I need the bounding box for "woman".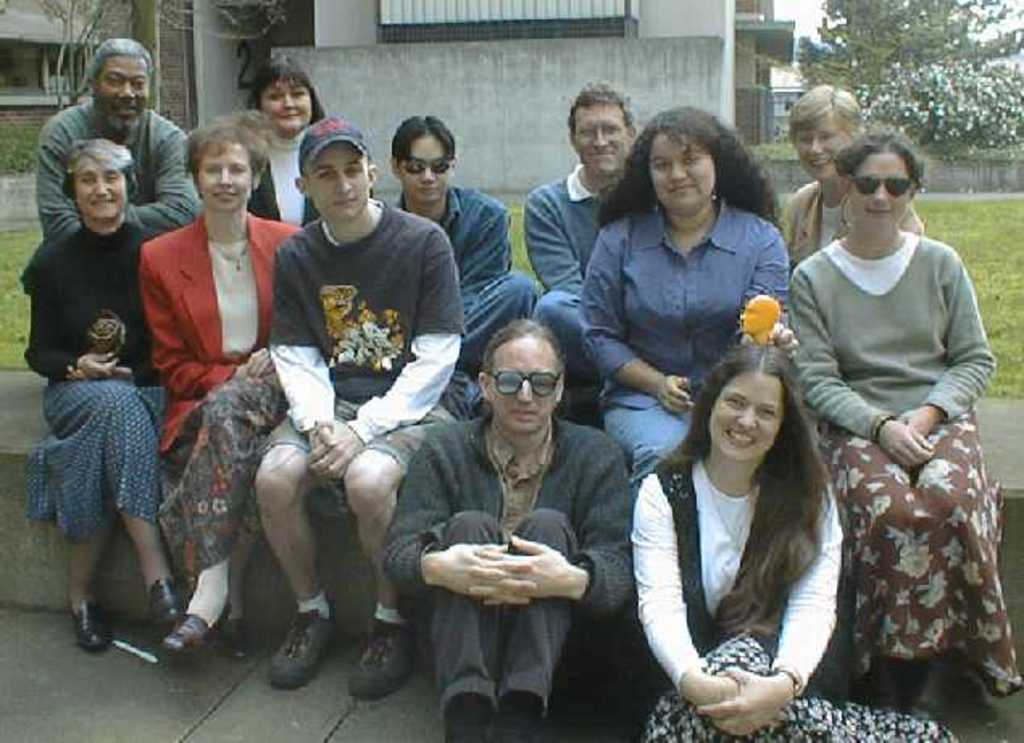
Here it is: 235:52:331:230.
